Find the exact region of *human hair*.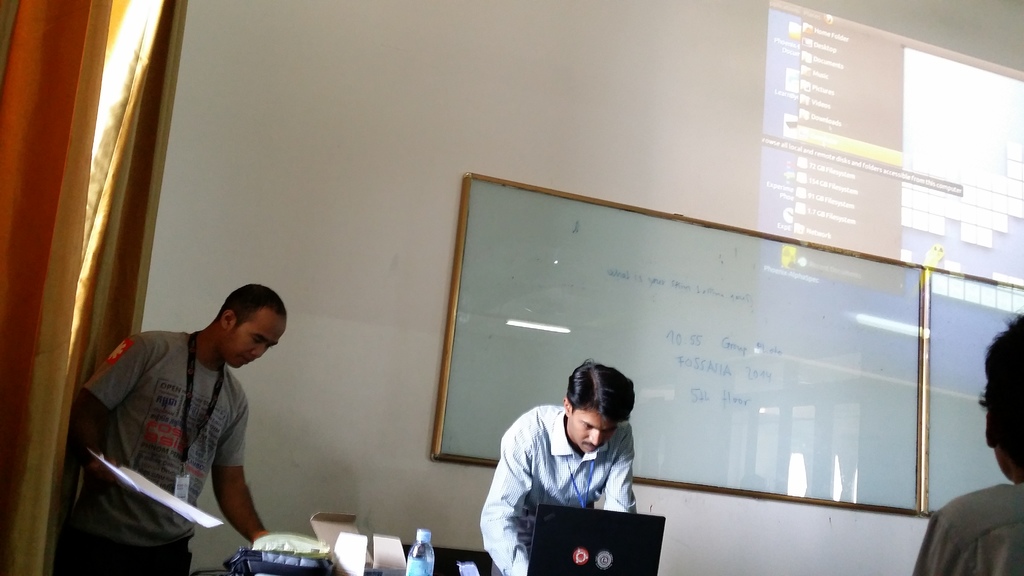
Exact region: locate(214, 287, 282, 333).
